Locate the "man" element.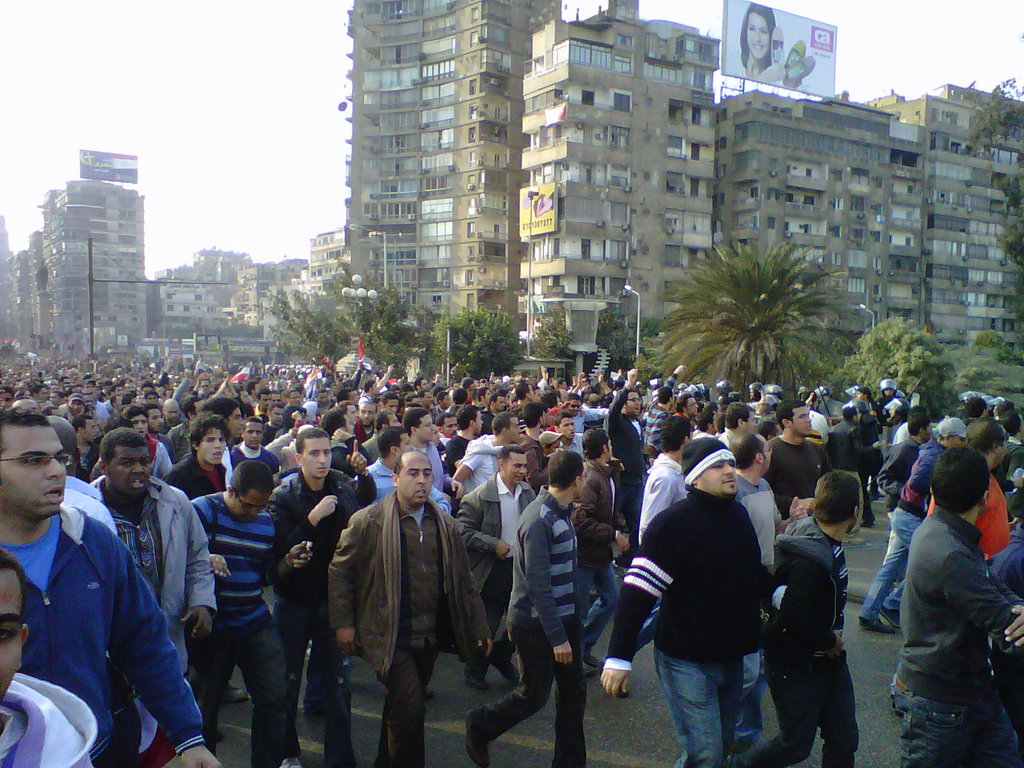
Element bbox: bbox(281, 388, 301, 407).
